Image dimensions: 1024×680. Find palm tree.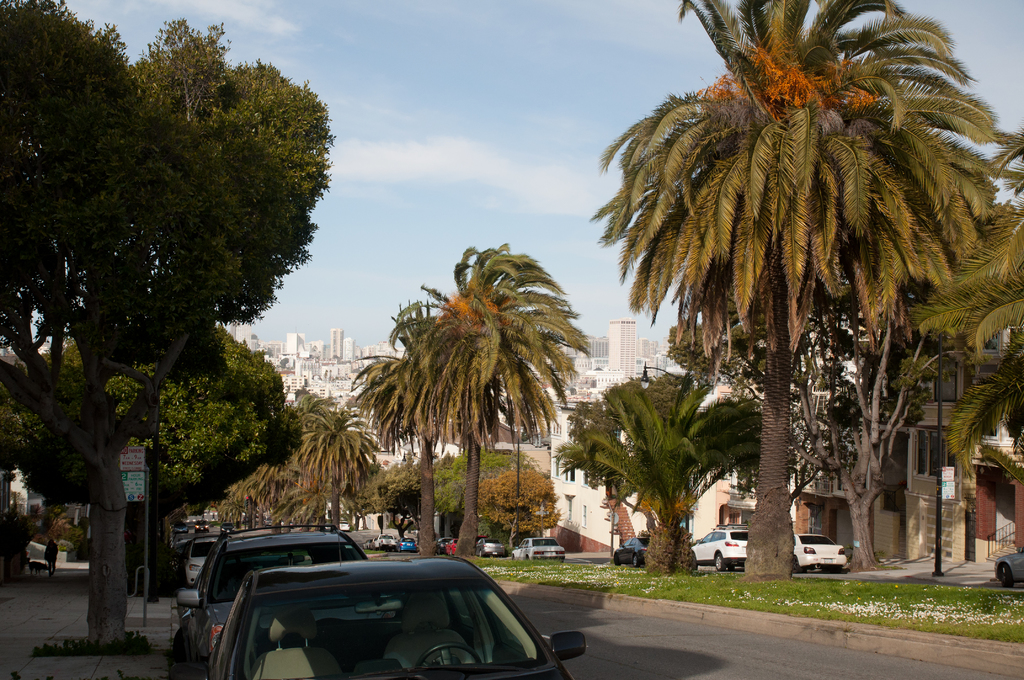
x1=842, y1=176, x2=1011, y2=633.
